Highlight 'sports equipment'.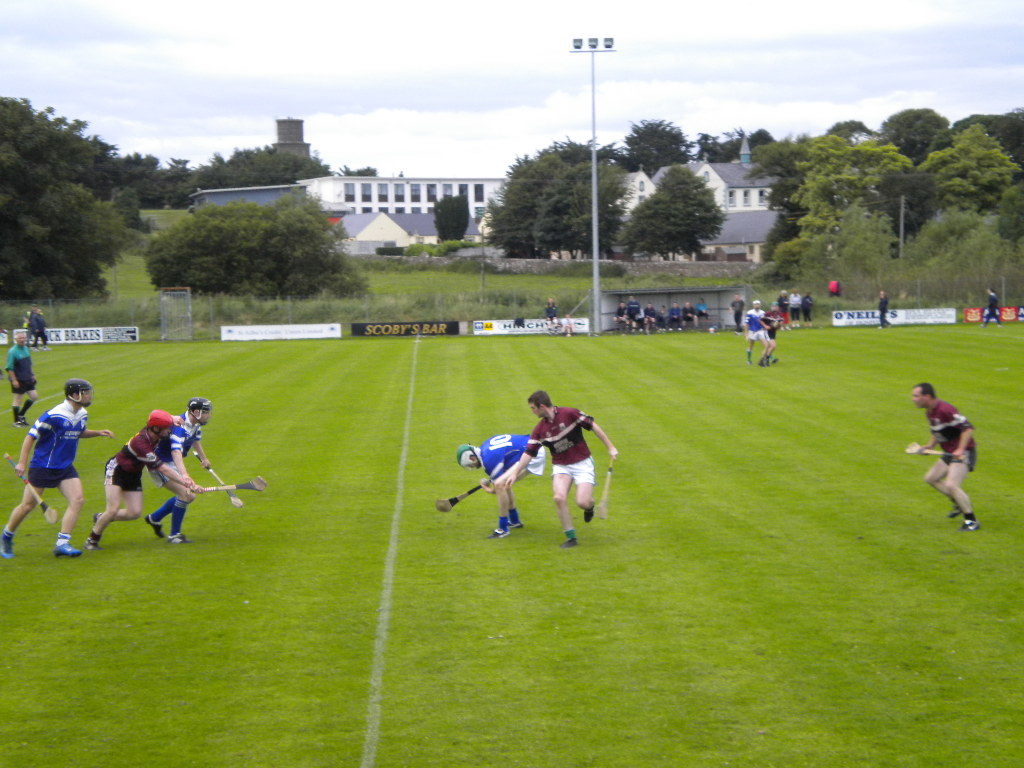
Highlighted region: x1=19 y1=414 x2=36 y2=432.
